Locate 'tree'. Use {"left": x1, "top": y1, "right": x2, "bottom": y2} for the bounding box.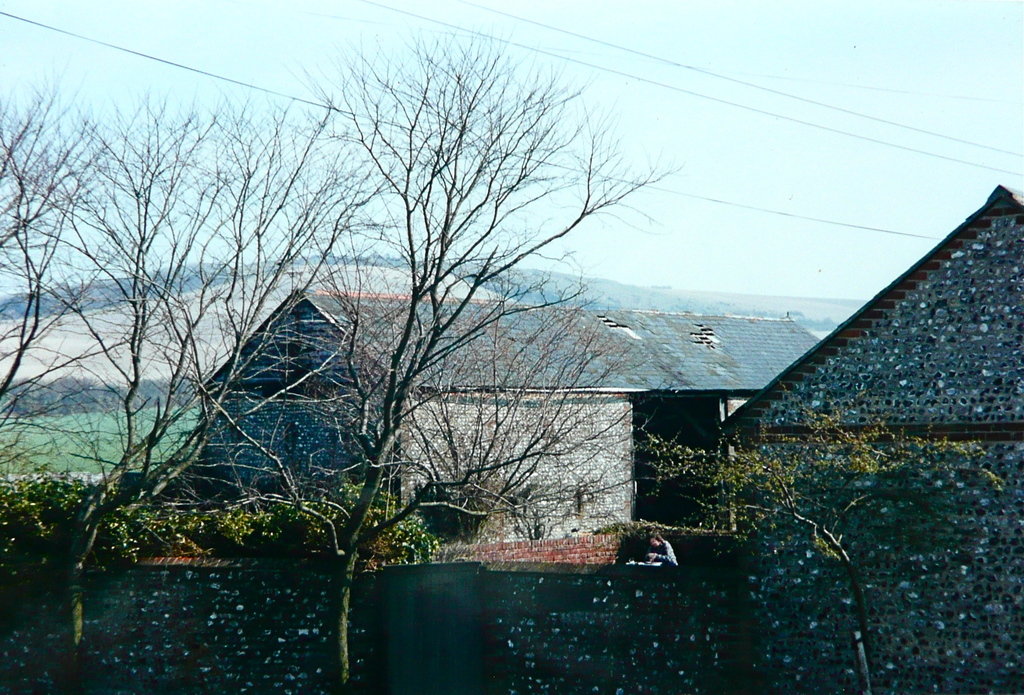
{"left": 196, "top": 46, "right": 680, "bottom": 694}.
